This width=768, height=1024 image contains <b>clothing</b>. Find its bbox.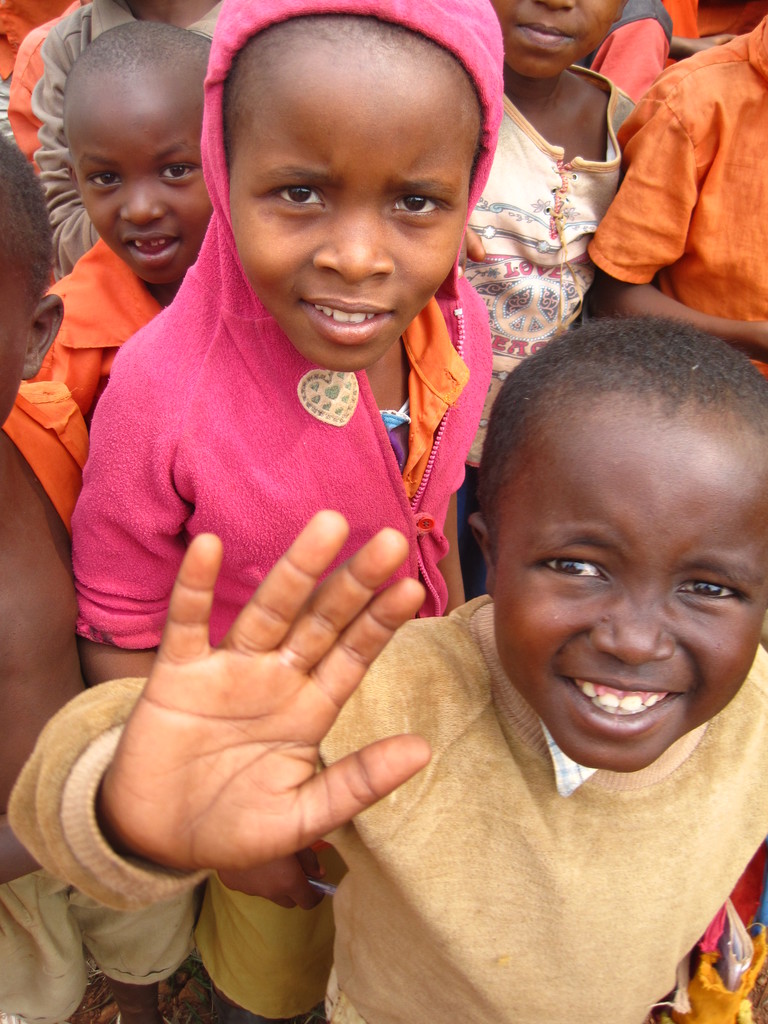
box(435, 57, 635, 498).
